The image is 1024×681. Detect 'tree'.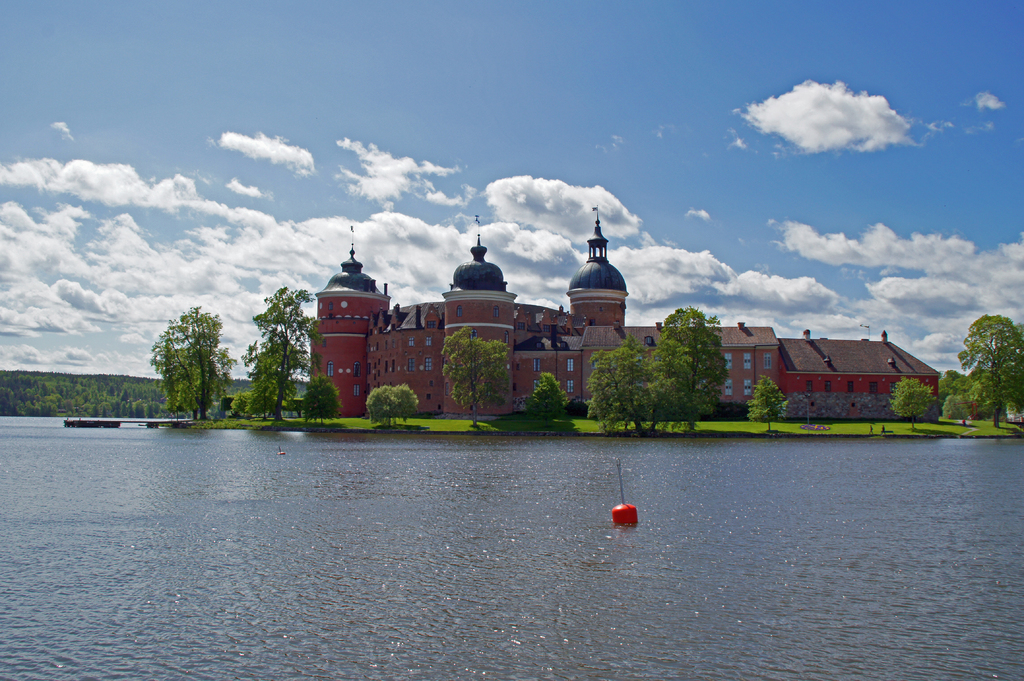
Detection: box=[935, 314, 1023, 426].
